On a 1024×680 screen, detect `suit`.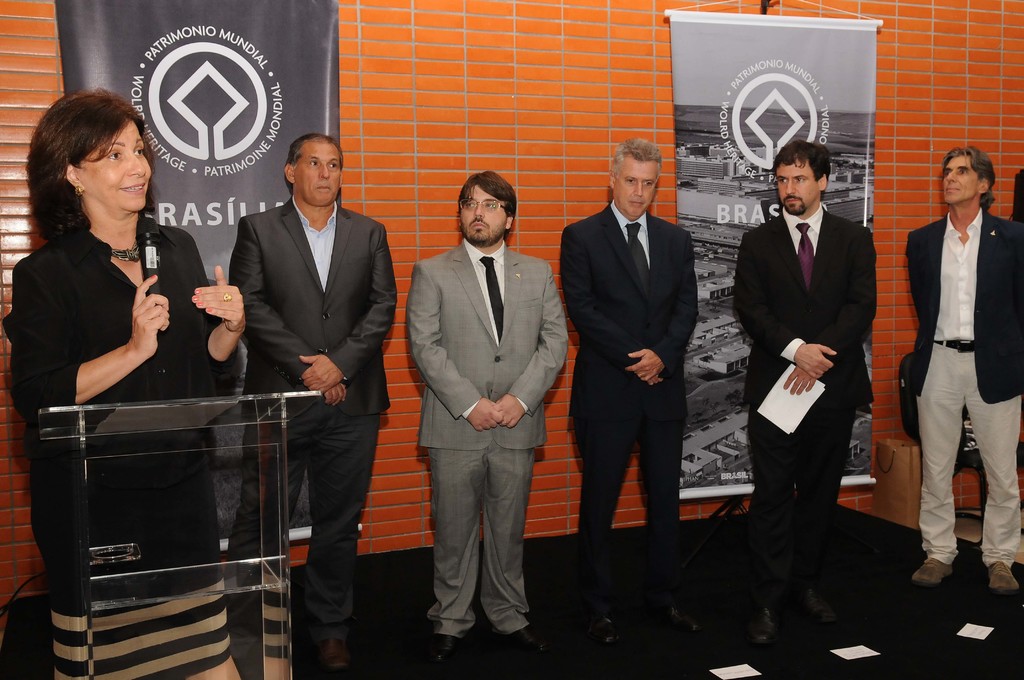
(573, 122, 716, 588).
